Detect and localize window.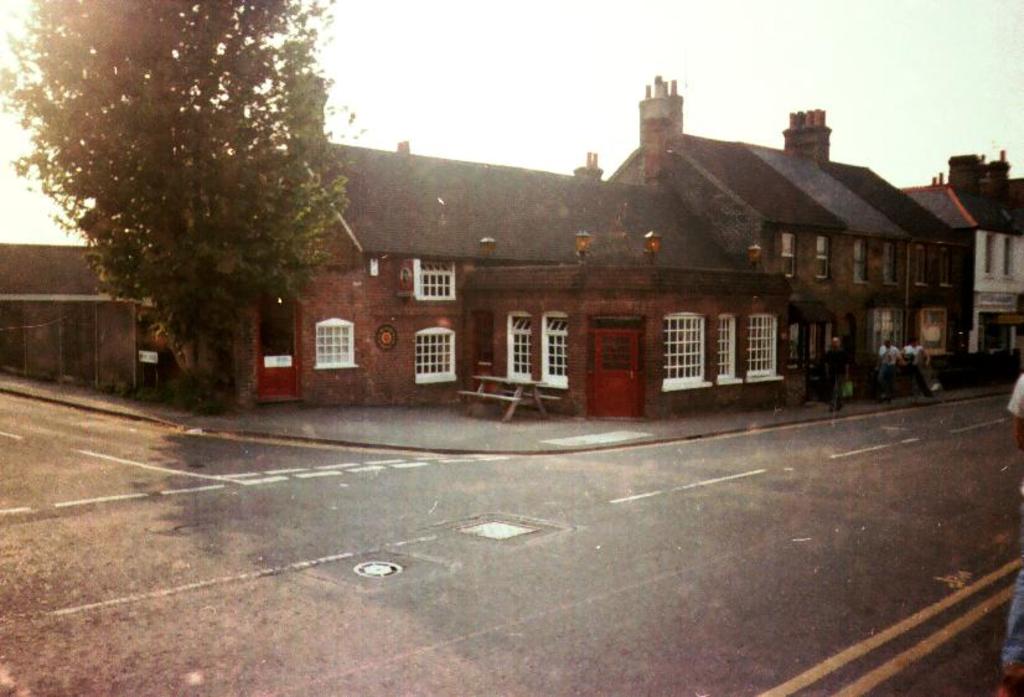
Localized at 542,311,568,391.
